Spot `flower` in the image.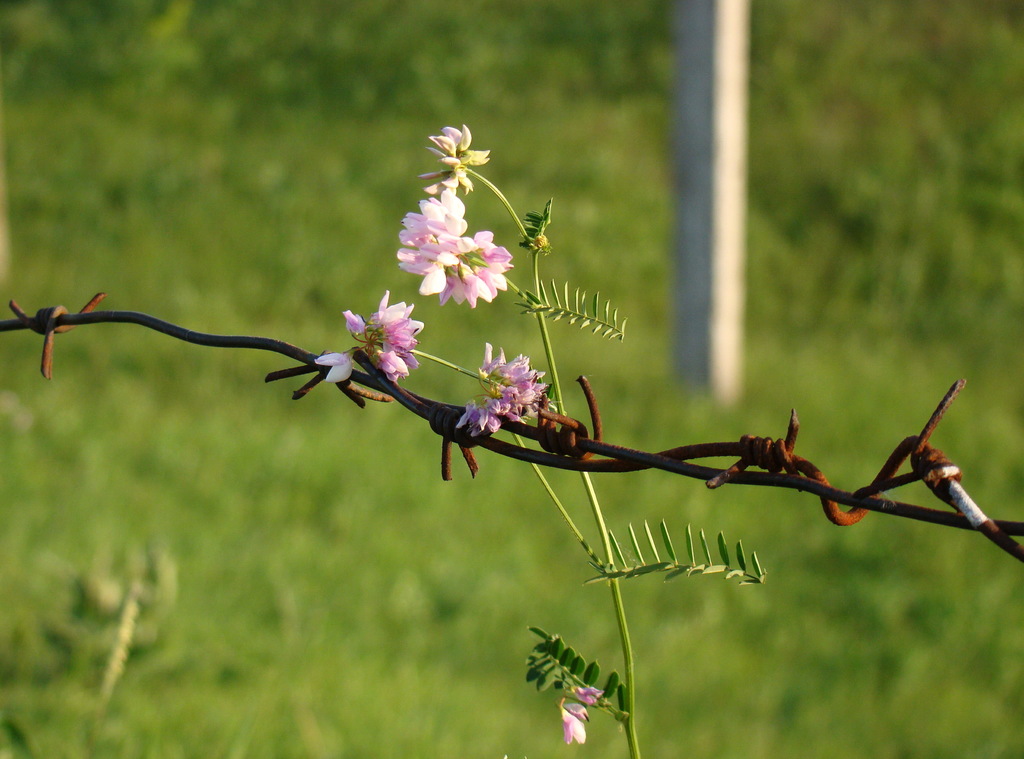
`flower` found at [left=559, top=697, right=588, bottom=744].
